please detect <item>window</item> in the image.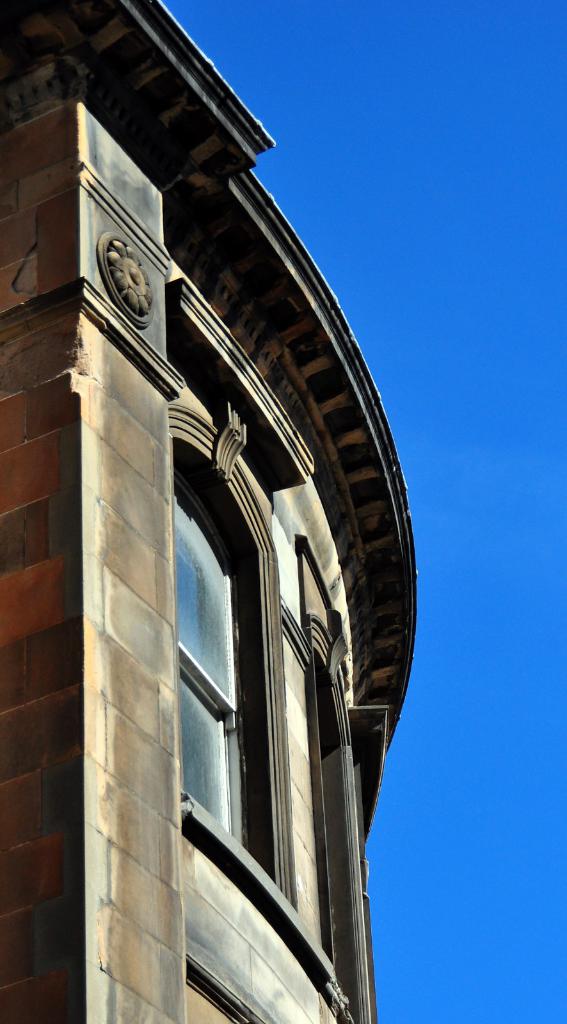
box=[172, 442, 250, 837].
